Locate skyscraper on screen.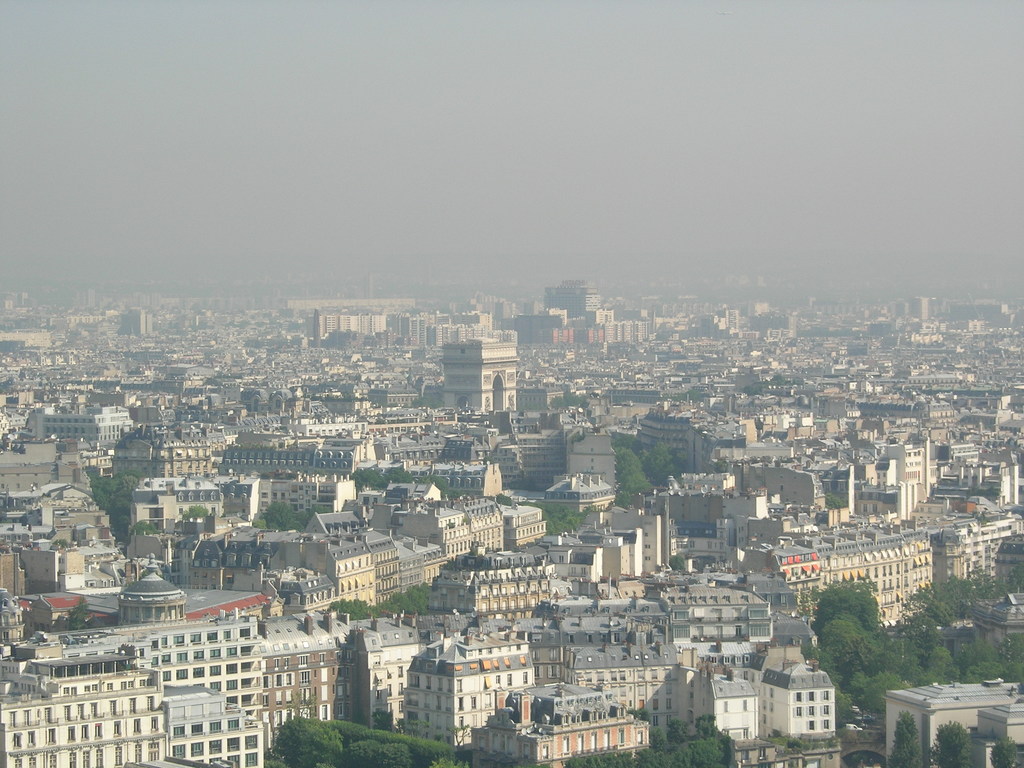
On screen at box=[543, 285, 598, 332].
